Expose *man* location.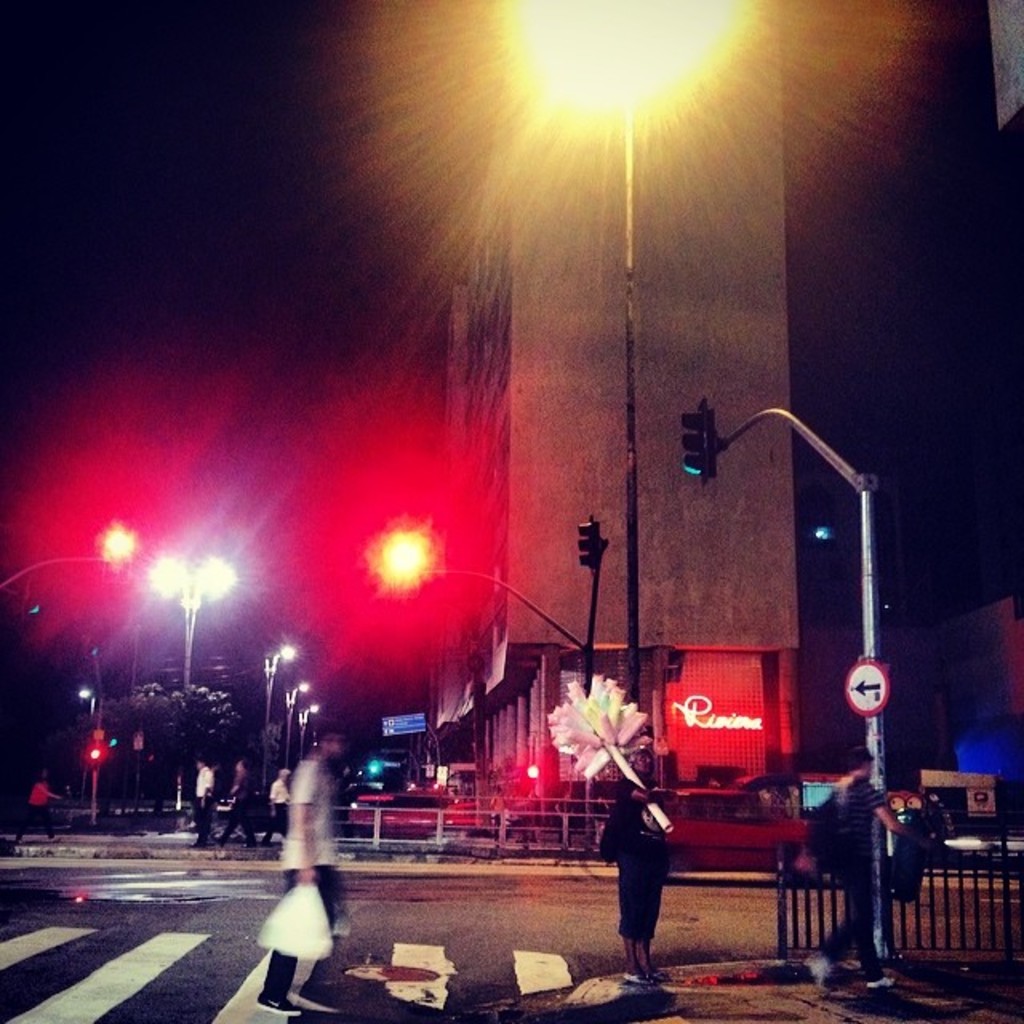
Exposed at 254/720/342/1013.
